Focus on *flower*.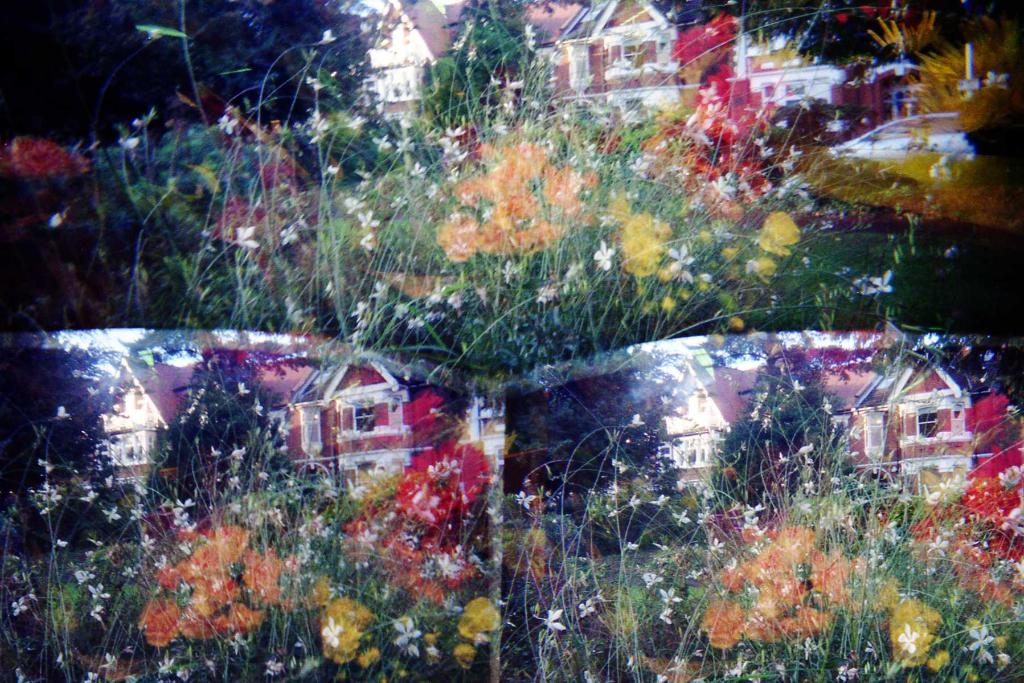
Focused at region(12, 666, 30, 682).
